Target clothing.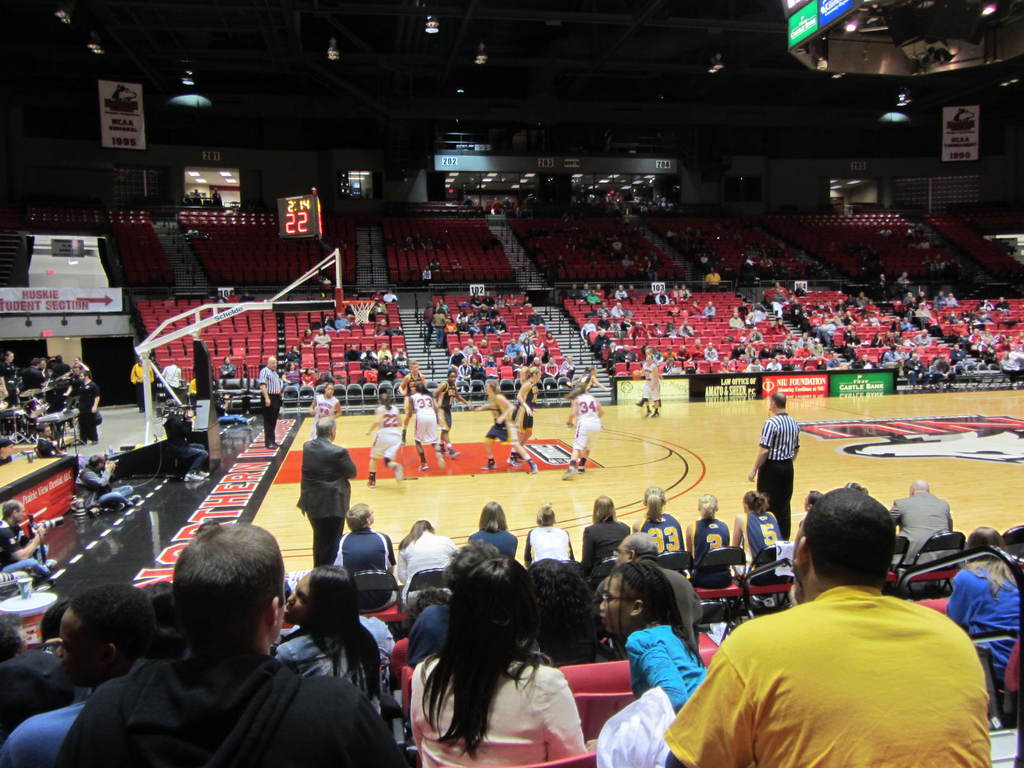
Target region: Rect(507, 342, 516, 355).
